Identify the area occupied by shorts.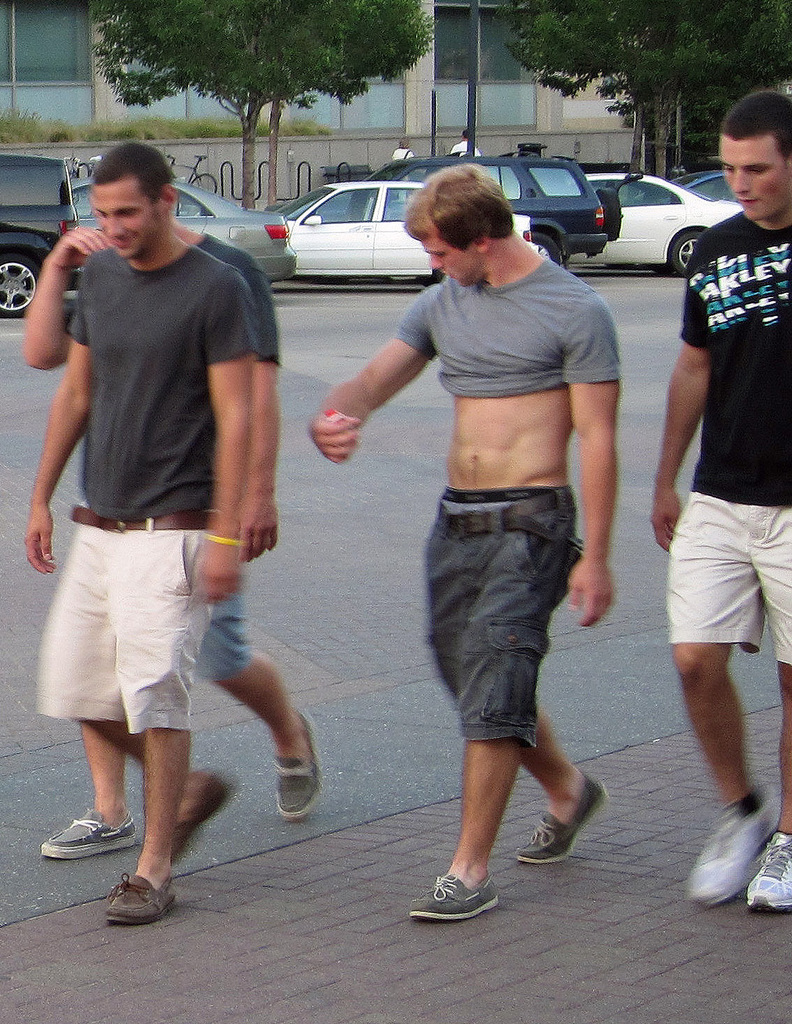
Area: box(192, 592, 252, 675).
